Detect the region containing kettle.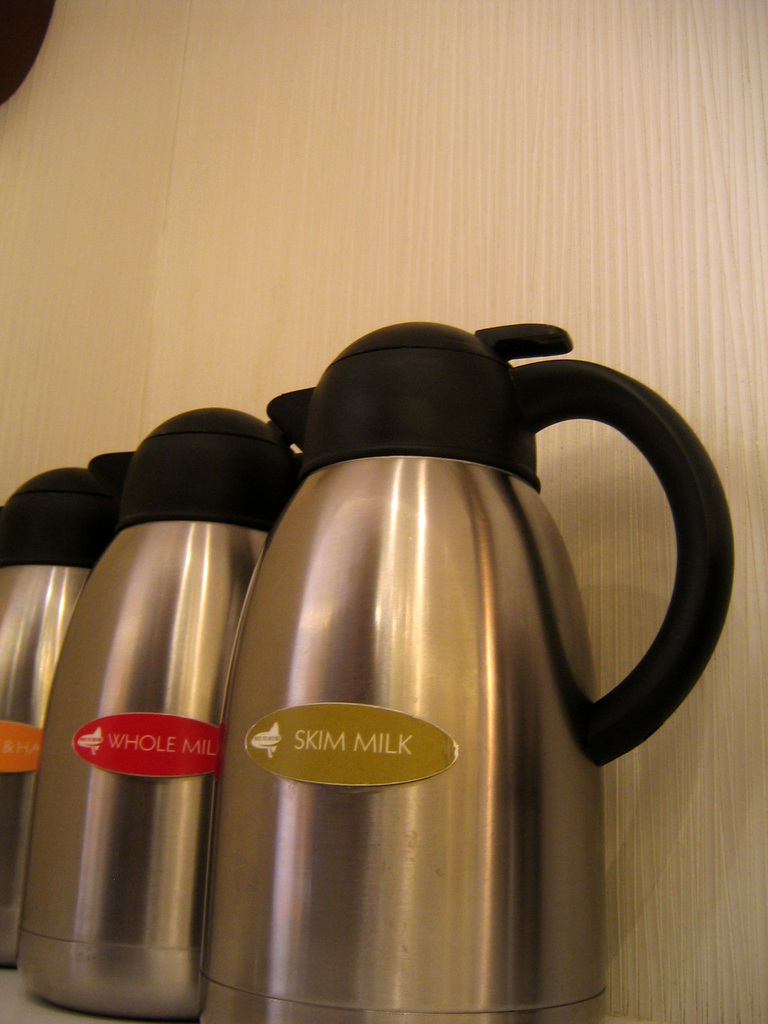
pyautogui.locateOnScreen(4, 404, 310, 1020).
